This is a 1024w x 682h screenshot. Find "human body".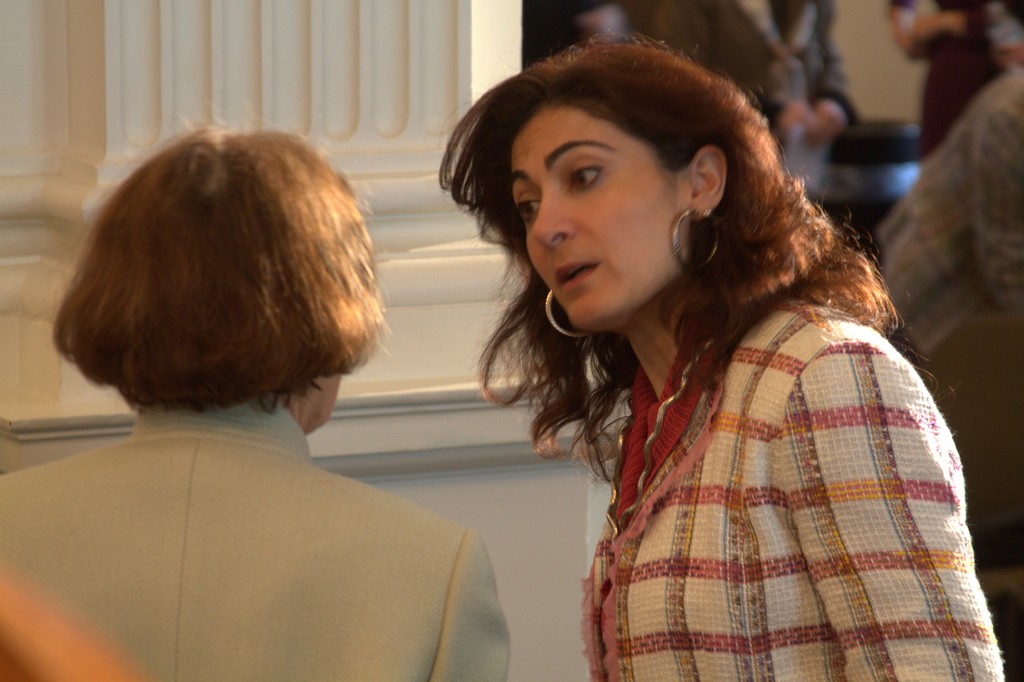
Bounding box: [left=0, top=392, right=508, bottom=681].
